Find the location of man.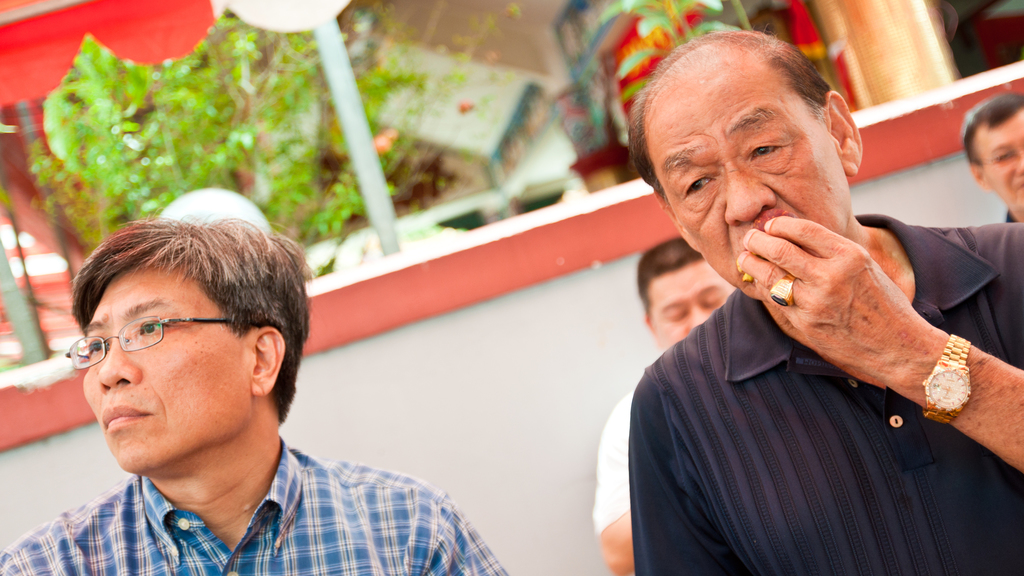
Location: bbox=[593, 238, 737, 575].
